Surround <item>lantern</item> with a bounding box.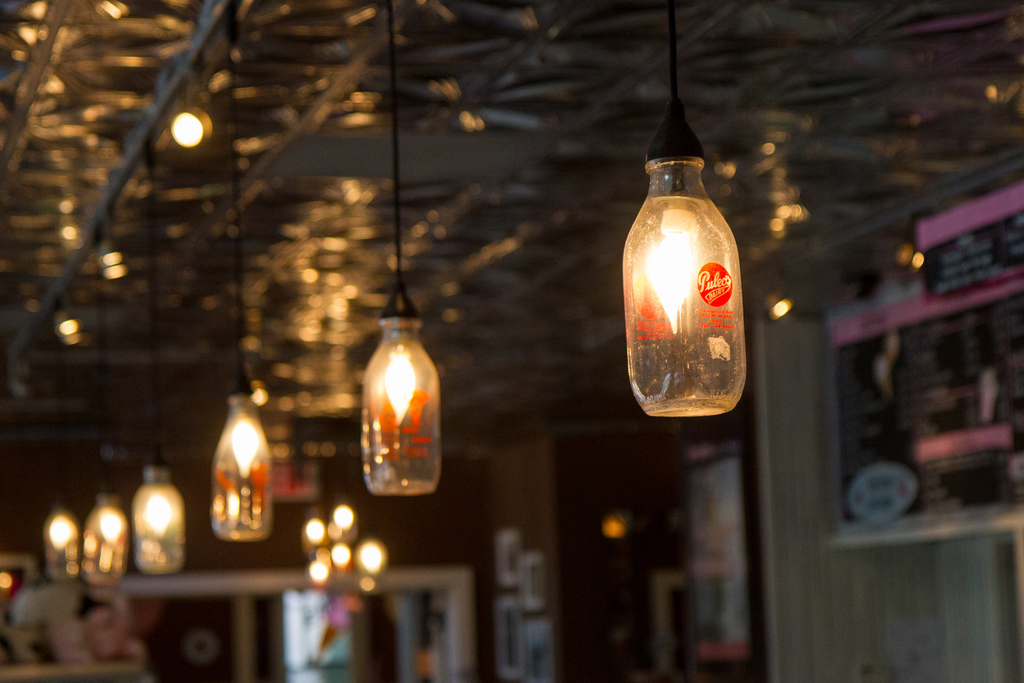
(620, 0, 742, 417).
